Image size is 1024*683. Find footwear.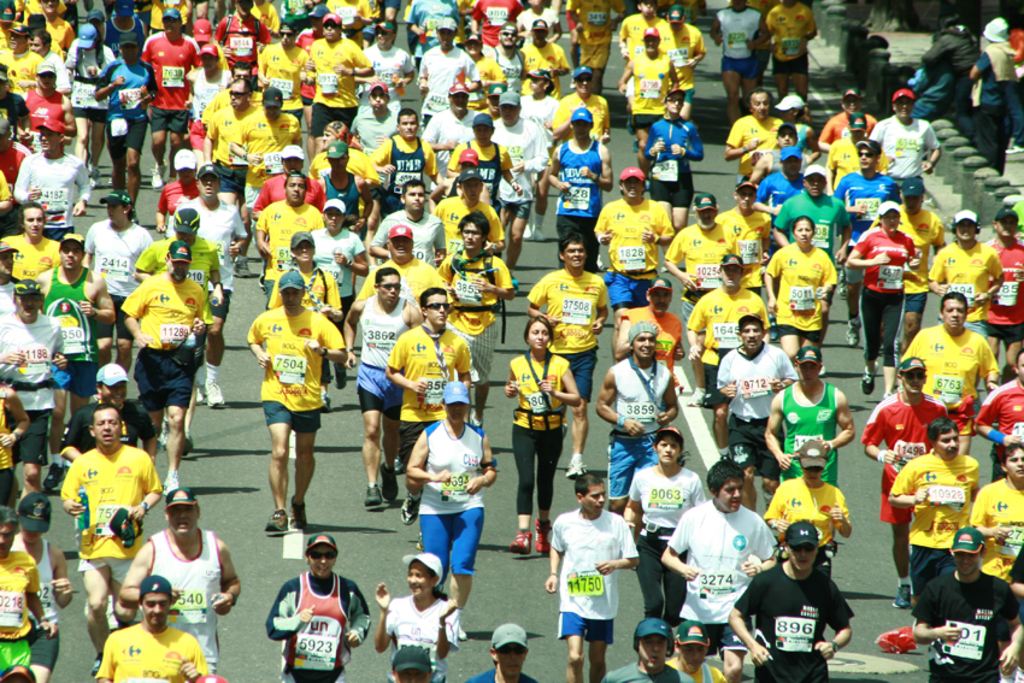
[89,158,102,192].
